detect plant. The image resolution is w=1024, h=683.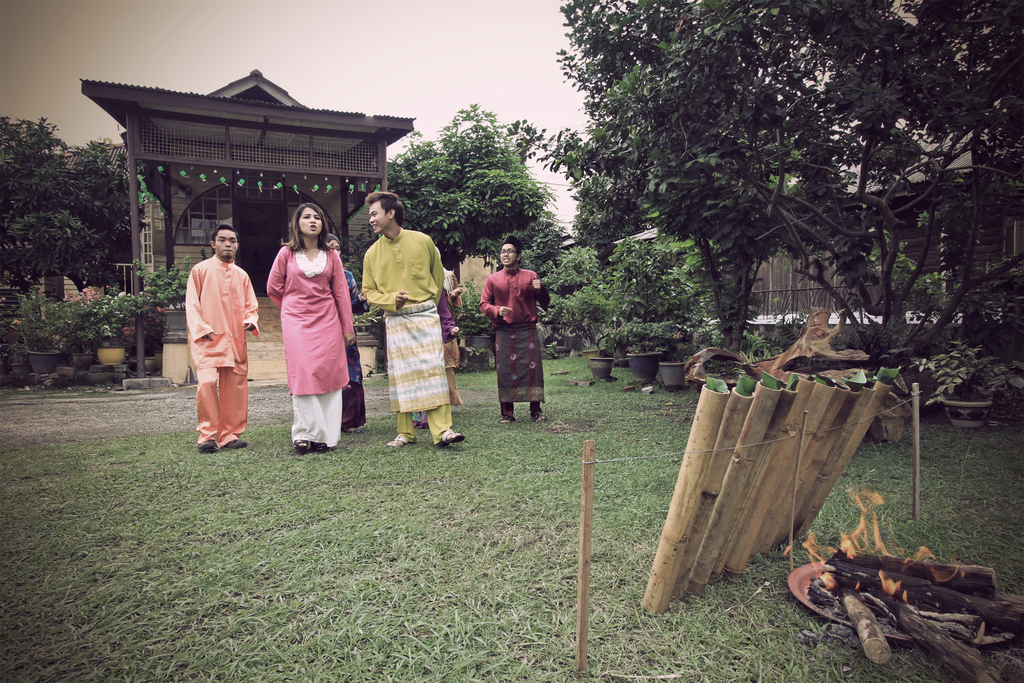
{"left": 450, "top": 272, "right": 497, "bottom": 336}.
